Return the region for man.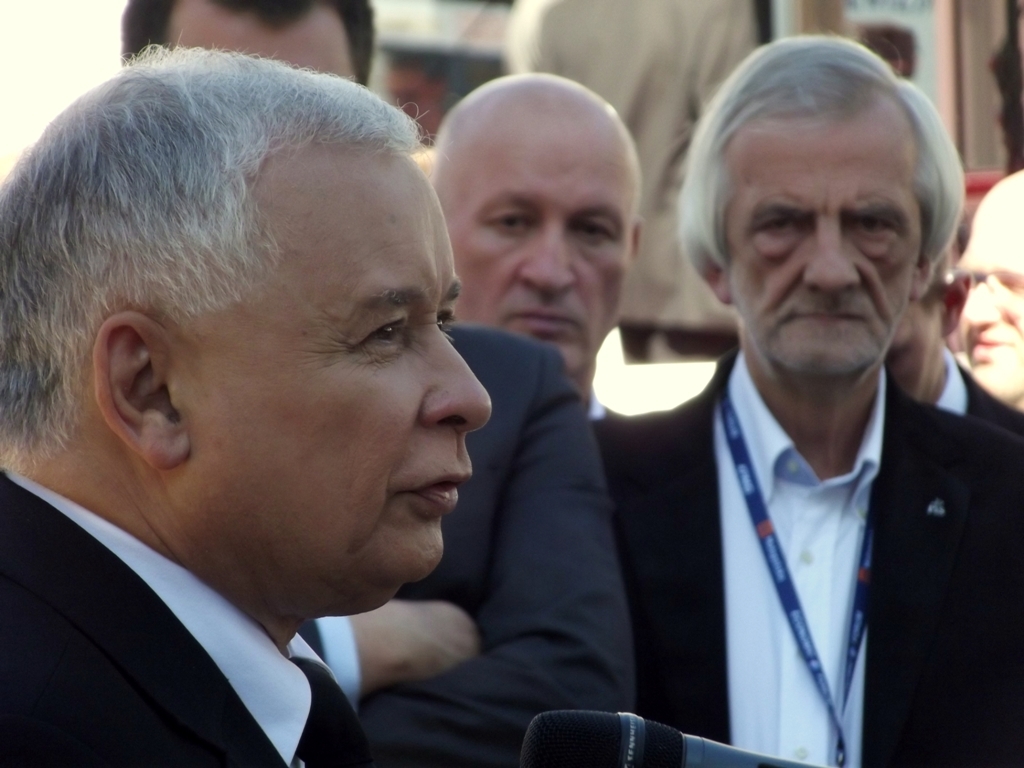
box(0, 31, 490, 767).
